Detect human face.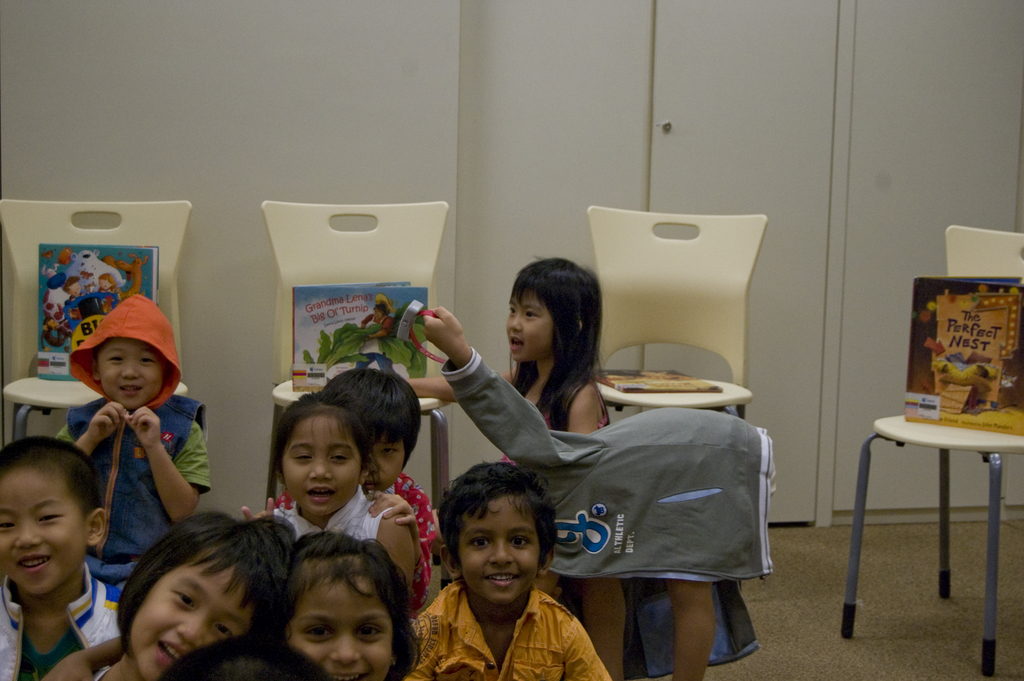
Detected at [x1=0, y1=466, x2=89, y2=595].
